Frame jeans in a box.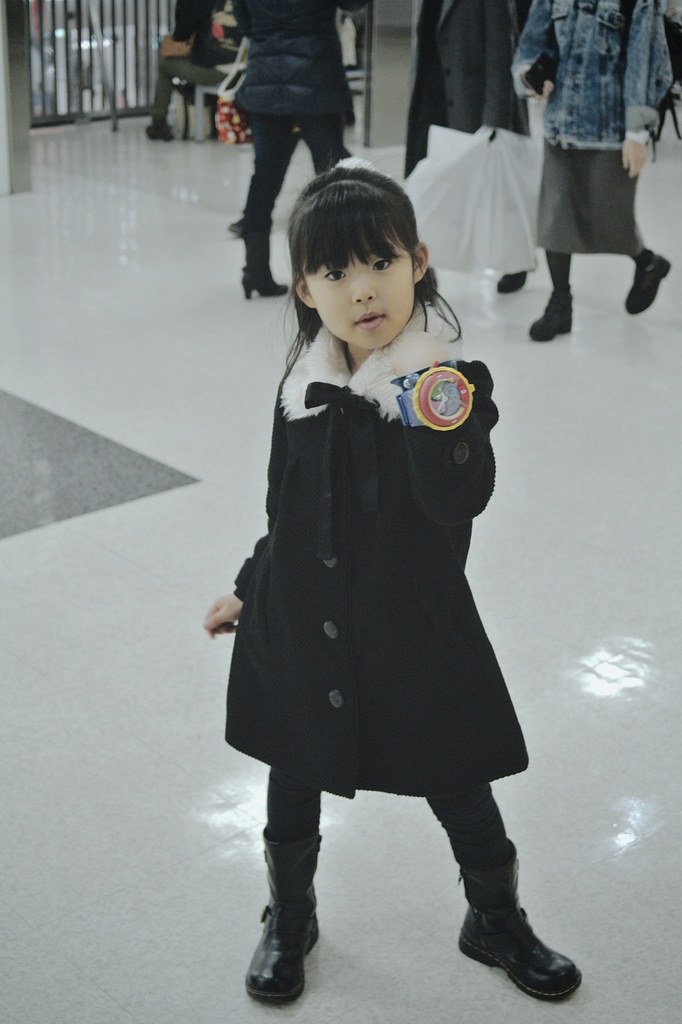
<bbox>223, 84, 339, 232</bbox>.
